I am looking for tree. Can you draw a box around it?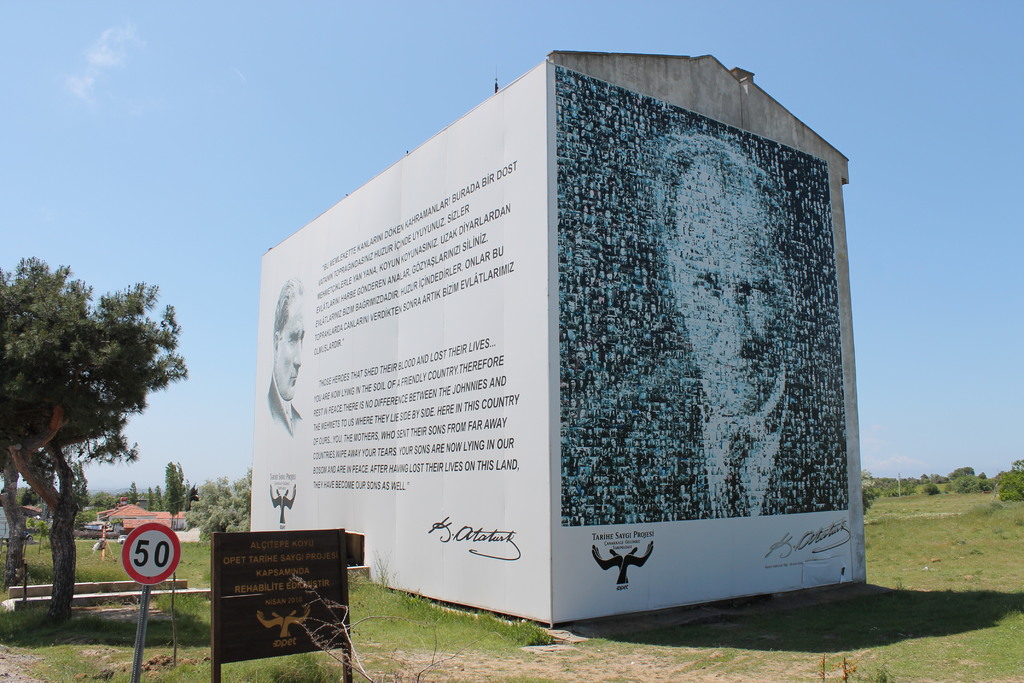
Sure, the bounding box is [152,485,164,513].
